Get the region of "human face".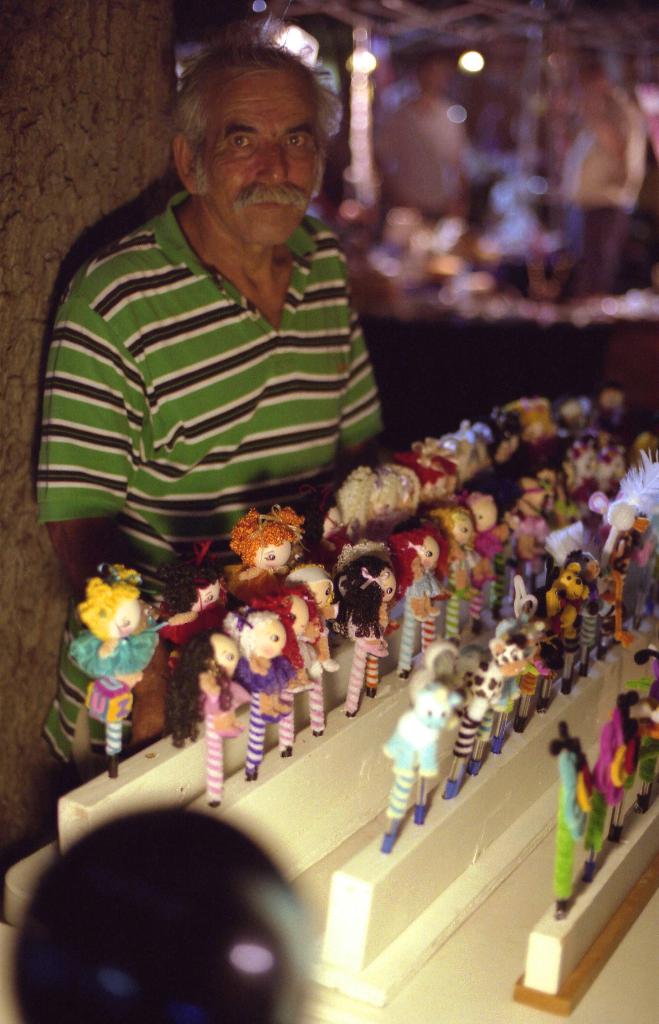
(left=447, top=512, right=473, bottom=547).
